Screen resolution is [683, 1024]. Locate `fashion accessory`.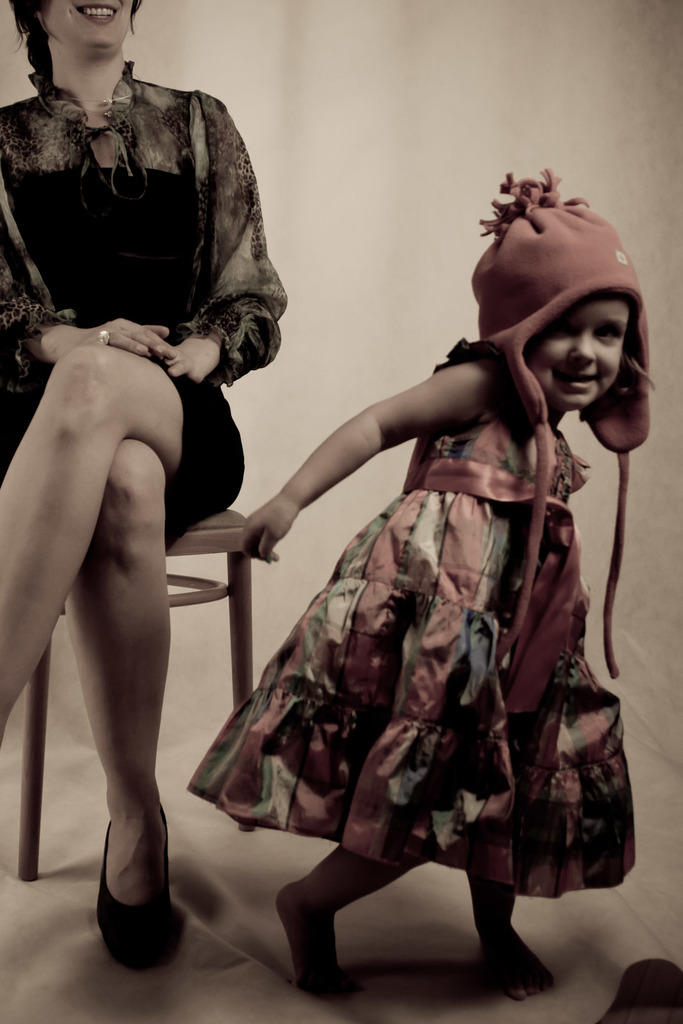
98,328,116,349.
